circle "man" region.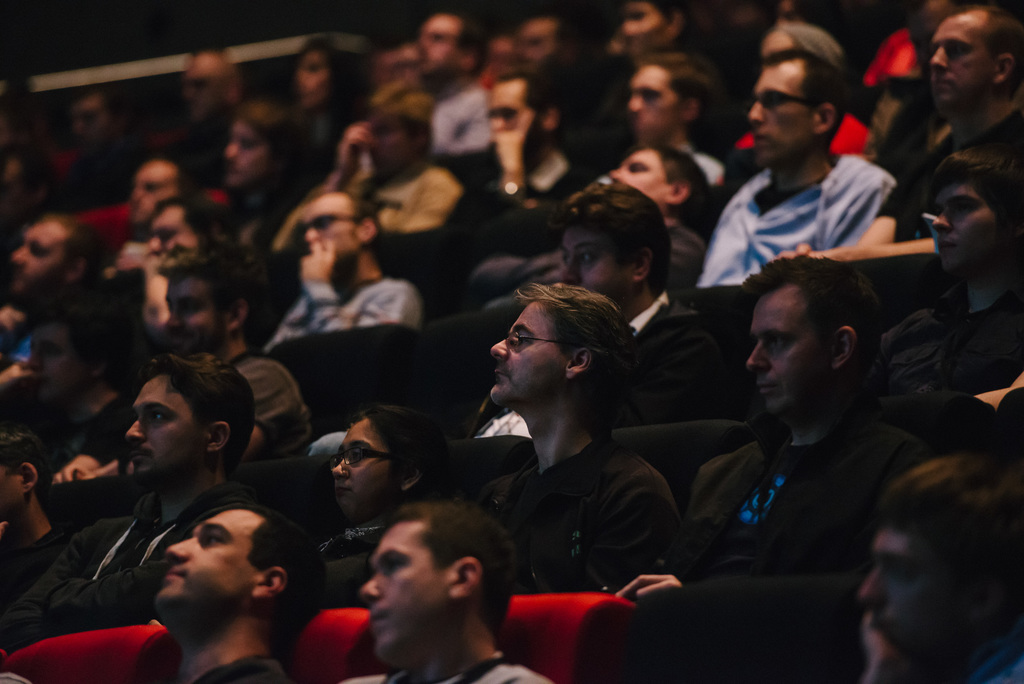
Region: rect(852, 450, 1023, 683).
